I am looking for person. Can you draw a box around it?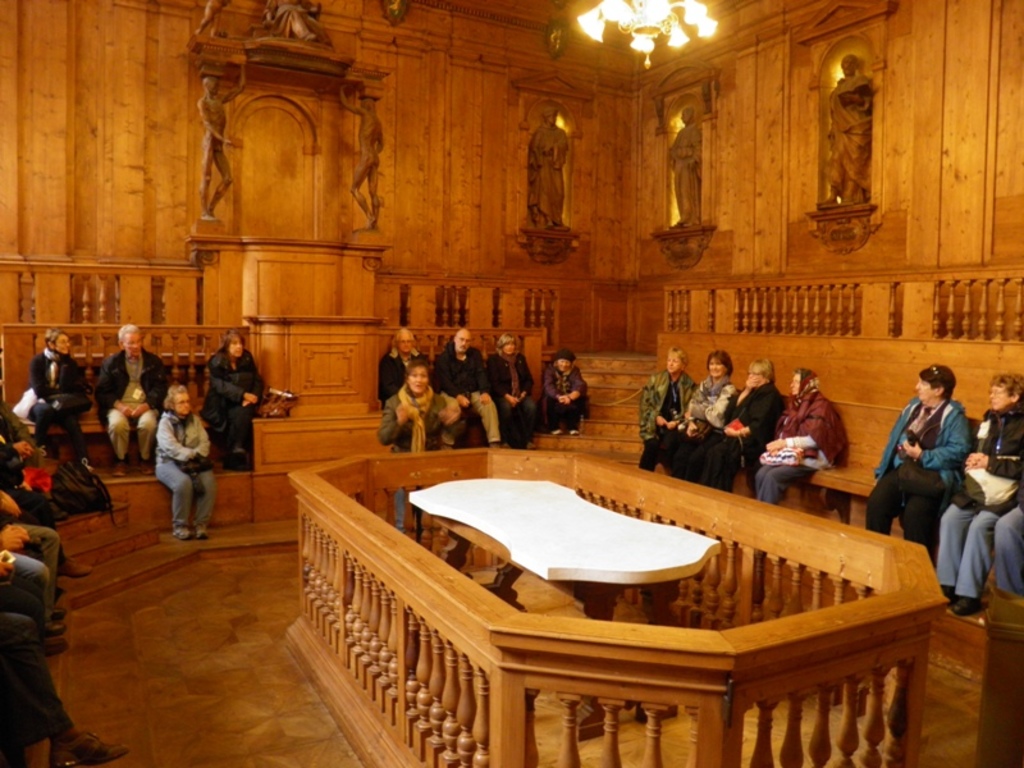
Sure, the bounding box is x1=485, y1=333, x2=539, y2=447.
